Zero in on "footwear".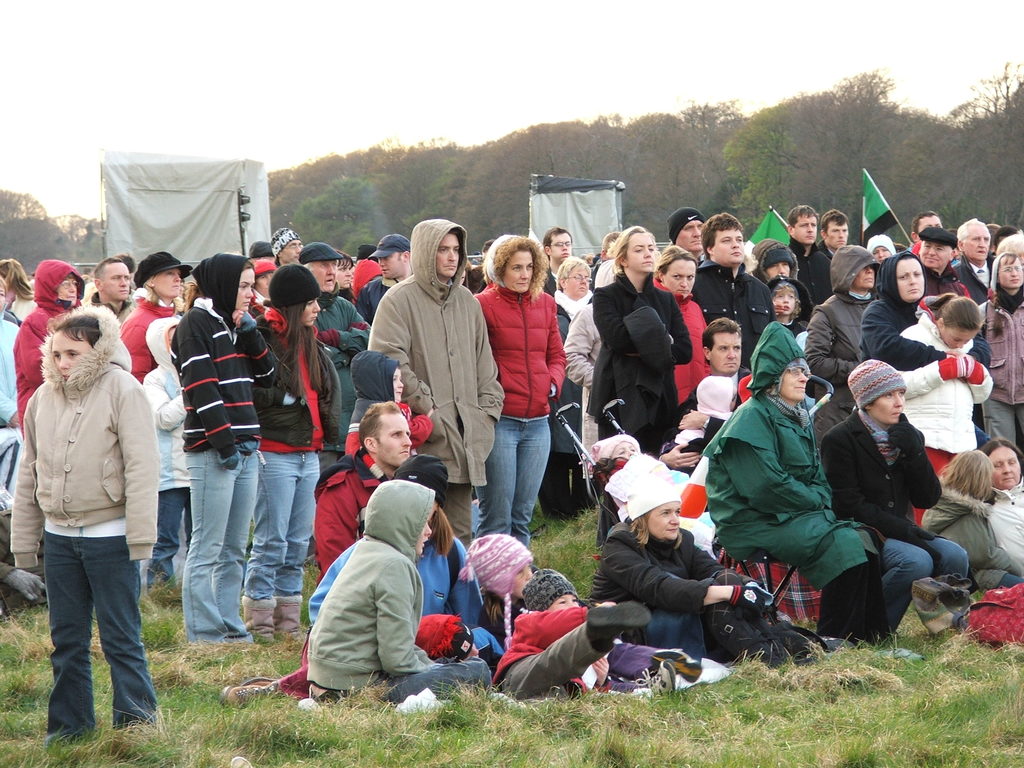
Zeroed in: 586:600:651:638.
